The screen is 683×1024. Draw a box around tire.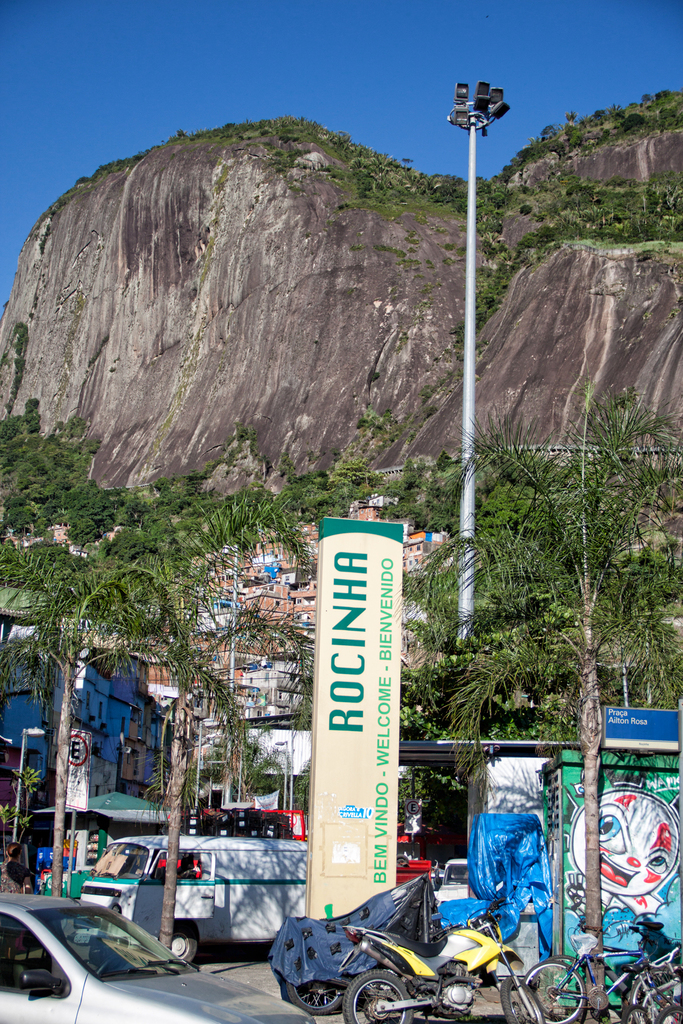
[629, 965, 678, 1023].
